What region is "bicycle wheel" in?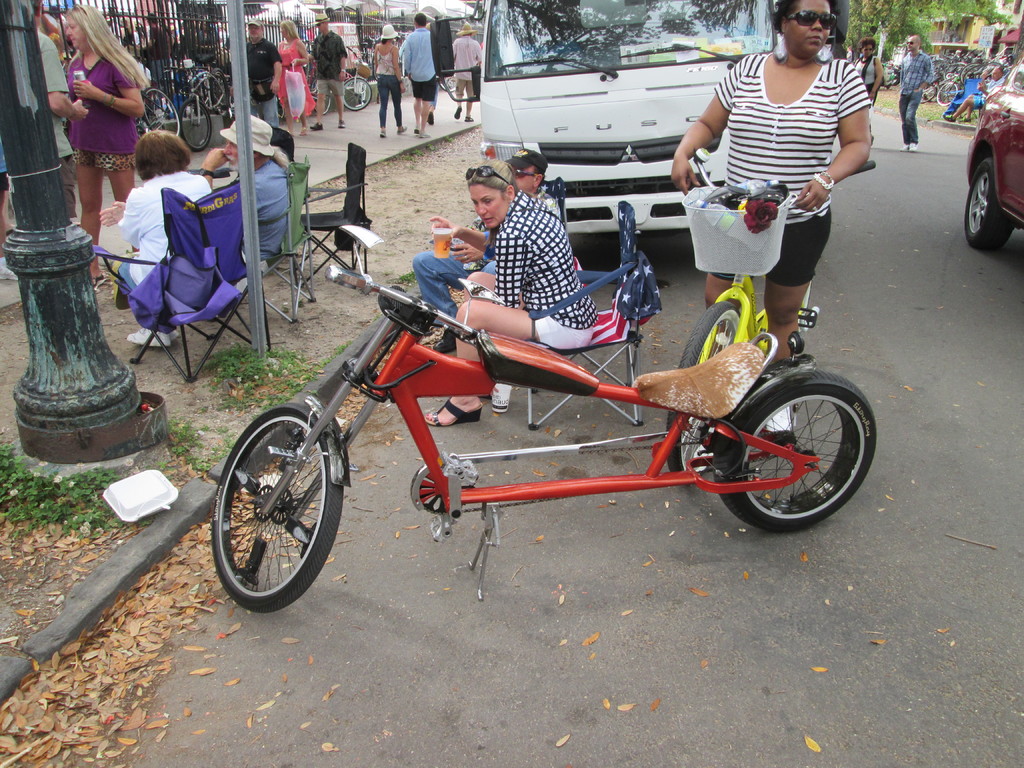
(left=982, top=58, right=1005, bottom=75).
